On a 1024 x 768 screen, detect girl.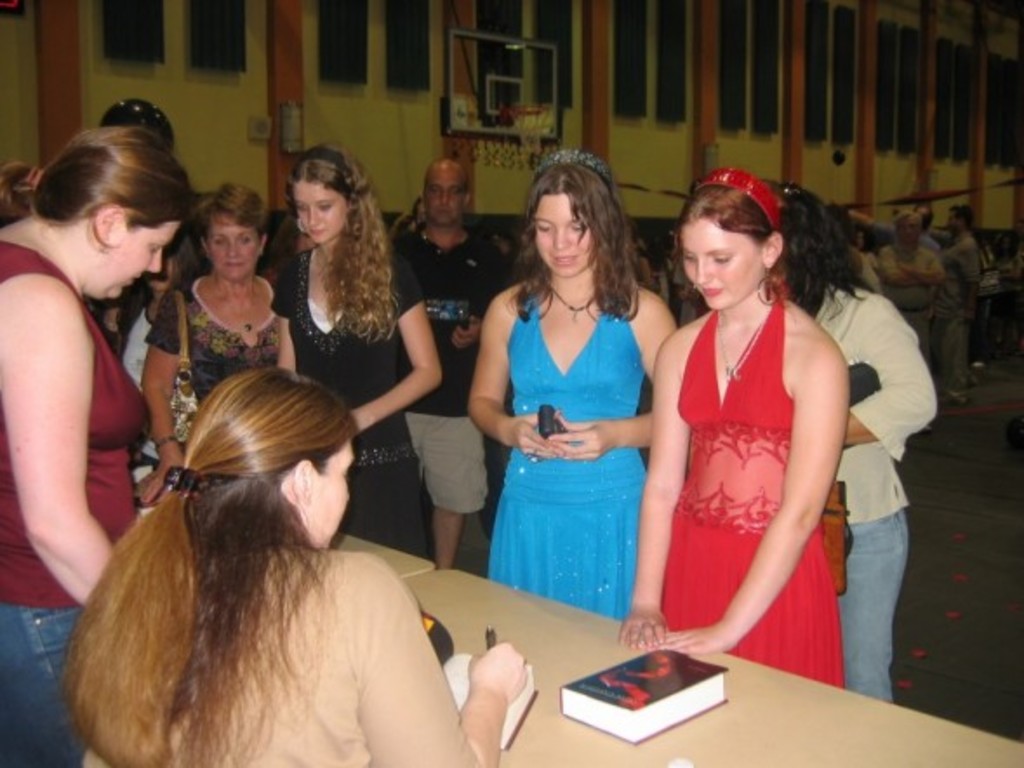
l=619, t=174, r=854, b=683.
